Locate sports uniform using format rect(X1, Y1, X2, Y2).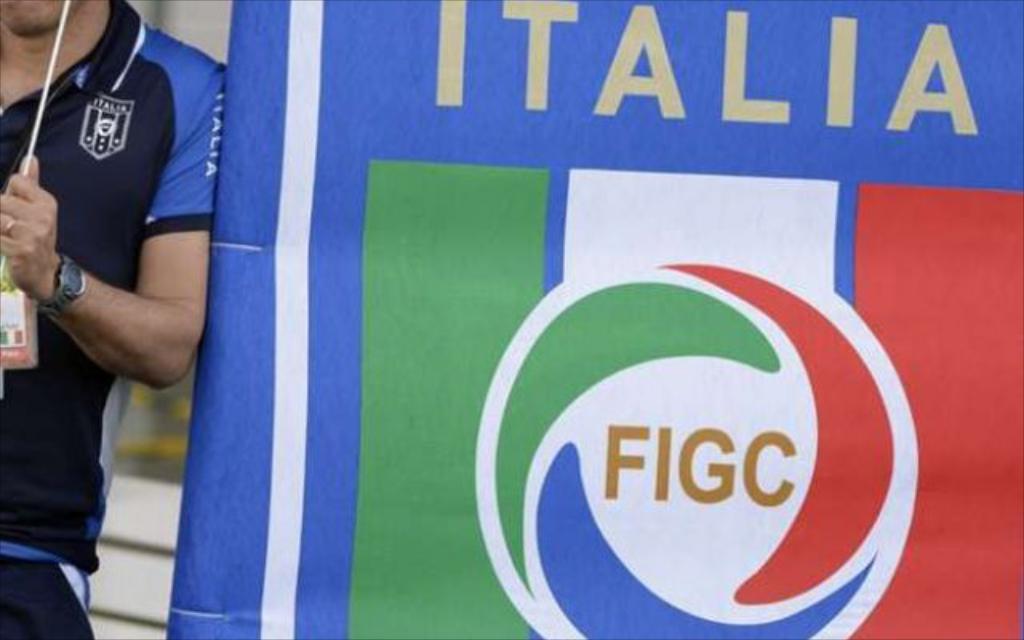
rect(0, 0, 224, 638).
